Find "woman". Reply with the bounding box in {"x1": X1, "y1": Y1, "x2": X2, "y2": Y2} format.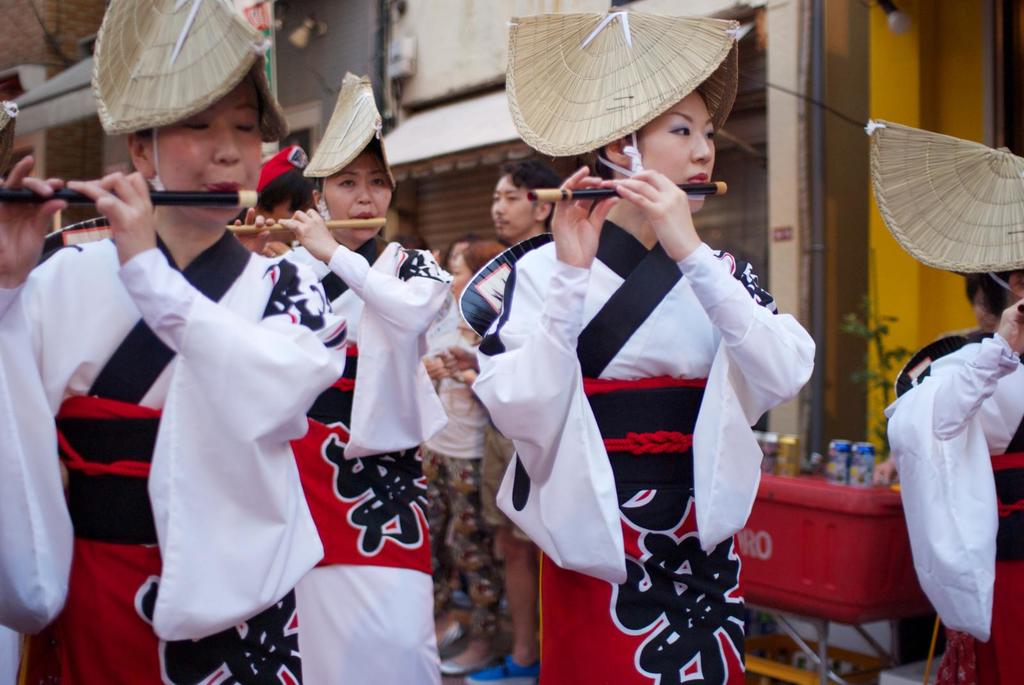
{"x1": 0, "y1": 0, "x2": 351, "y2": 684}.
